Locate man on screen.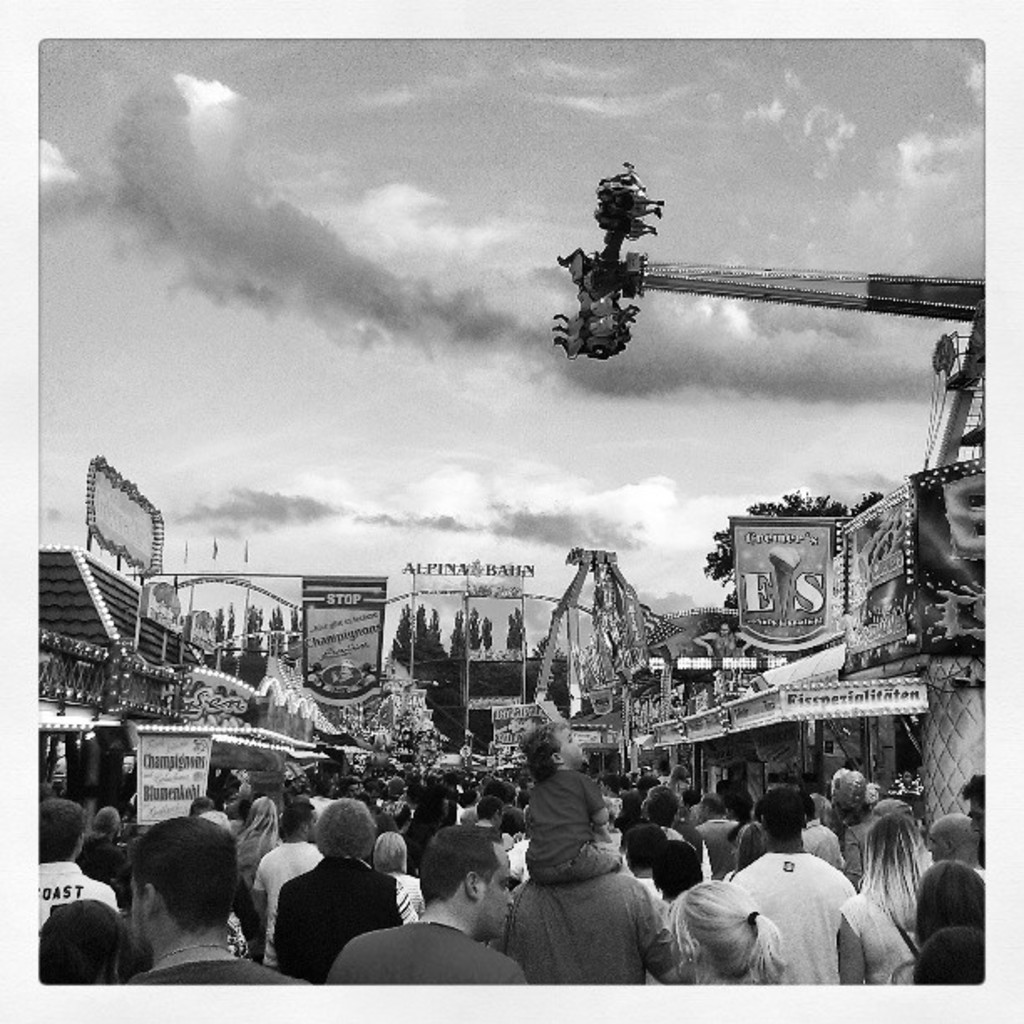
On screen at rect(325, 825, 532, 991).
